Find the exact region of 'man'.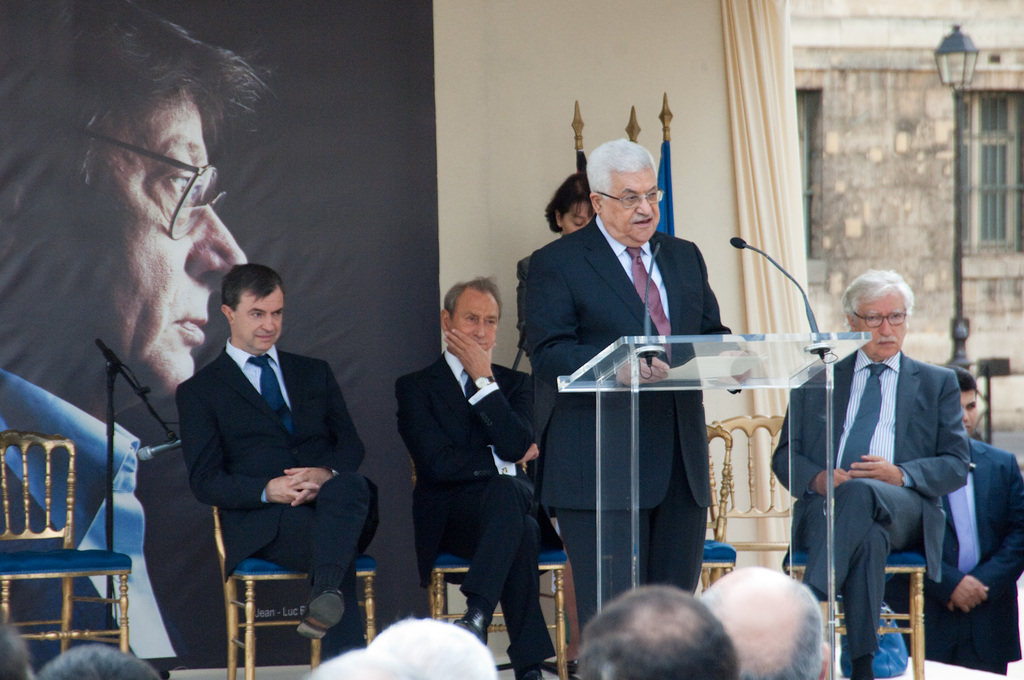
Exact region: 522 134 746 629.
